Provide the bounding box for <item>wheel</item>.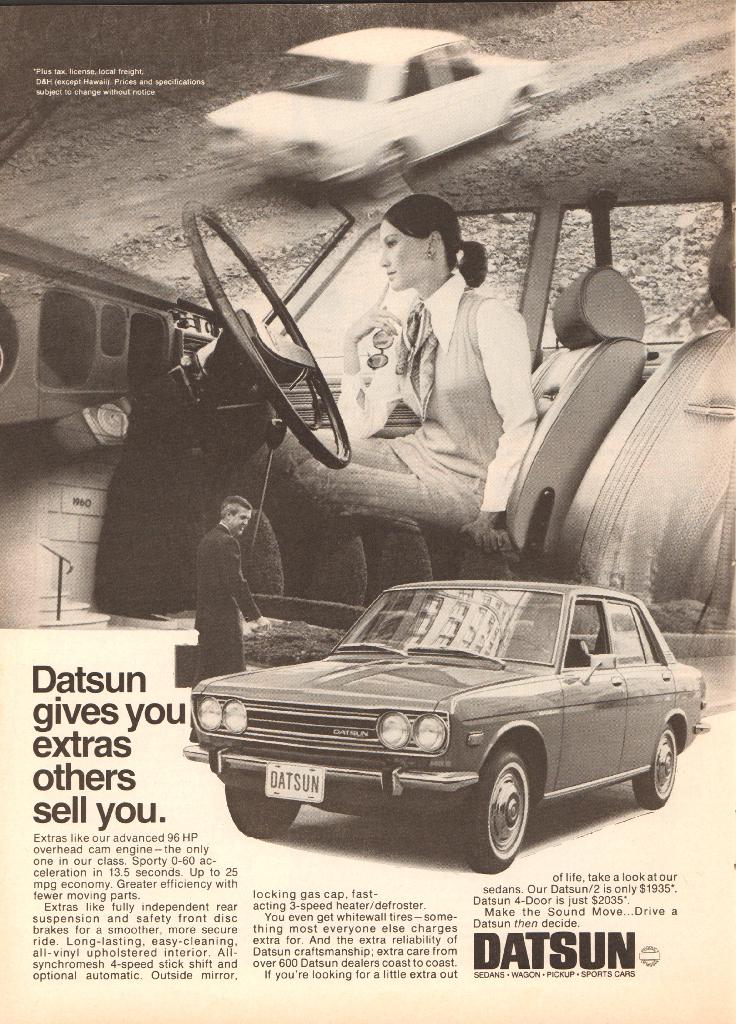
bbox=[636, 725, 674, 807].
